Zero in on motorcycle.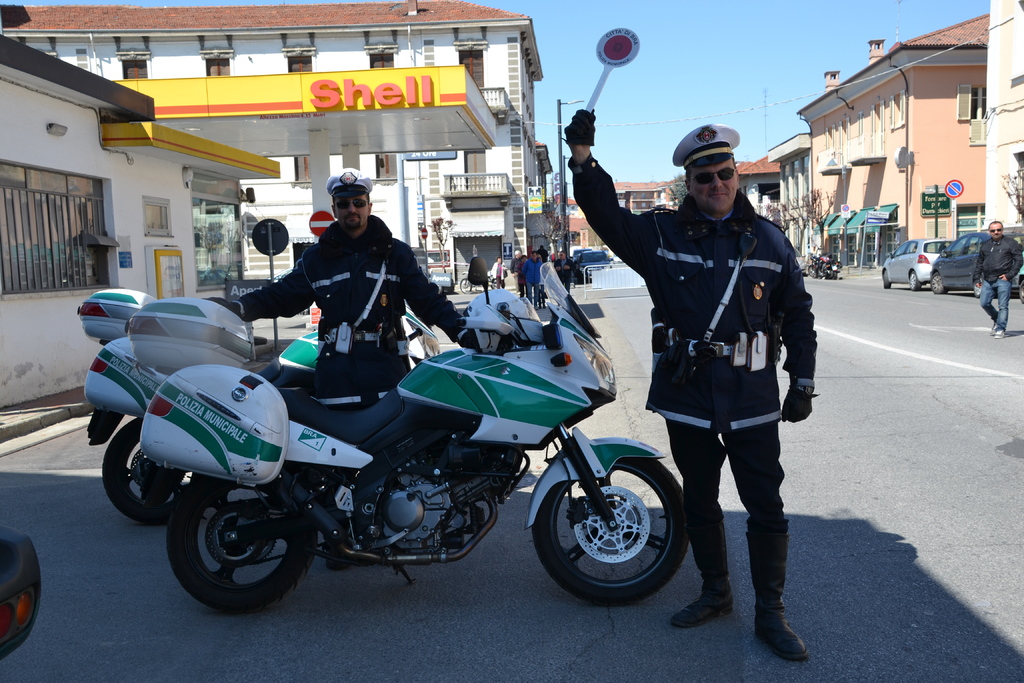
Zeroed in: {"x1": 74, "y1": 260, "x2": 477, "y2": 525}.
